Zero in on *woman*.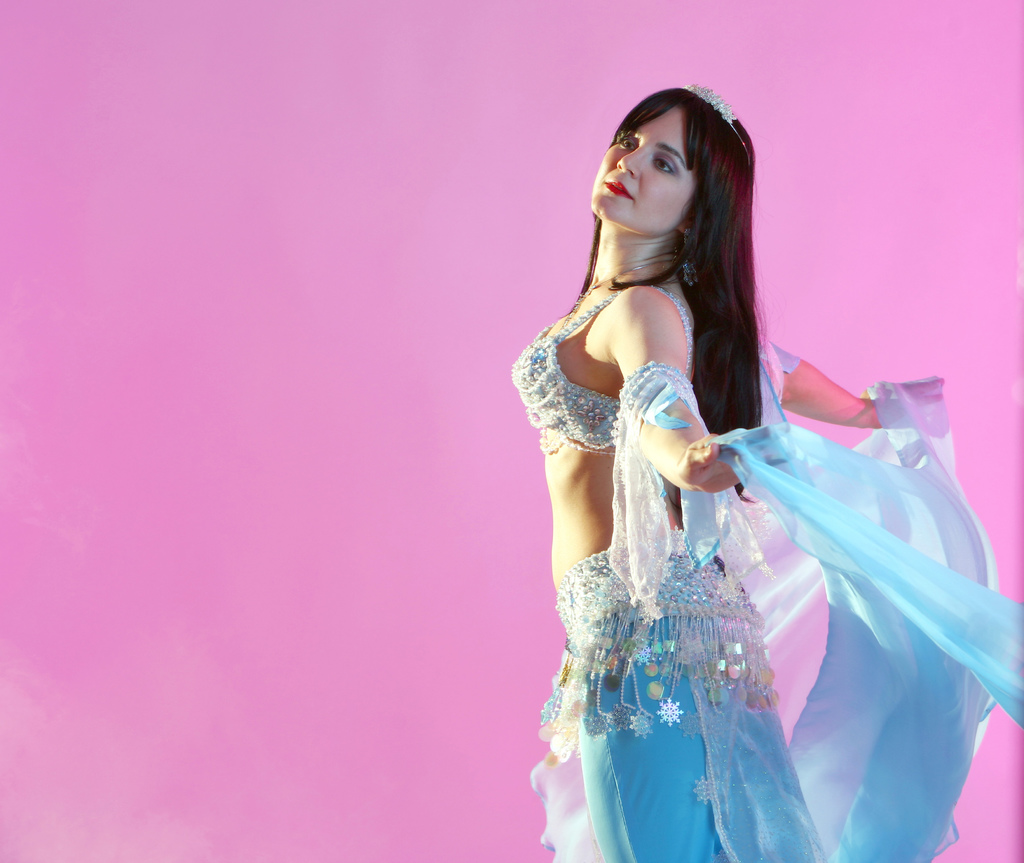
Zeroed in: <box>475,68,968,862</box>.
